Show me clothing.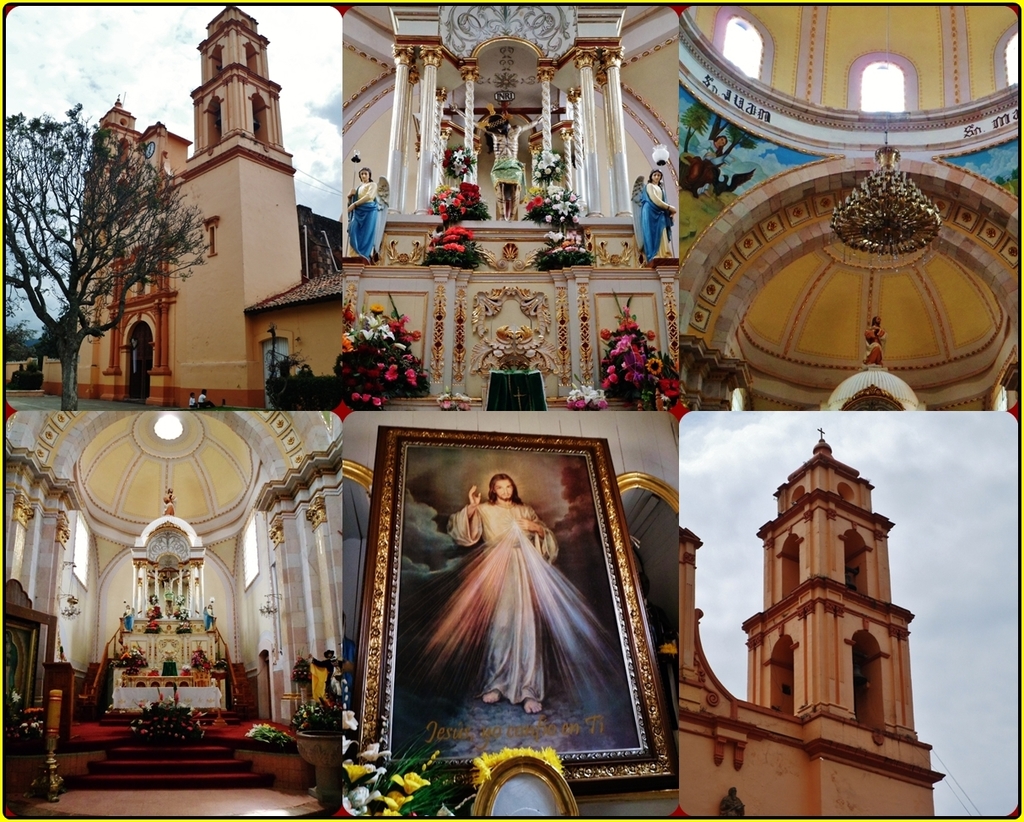
clothing is here: {"left": 120, "top": 610, "right": 134, "bottom": 633}.
